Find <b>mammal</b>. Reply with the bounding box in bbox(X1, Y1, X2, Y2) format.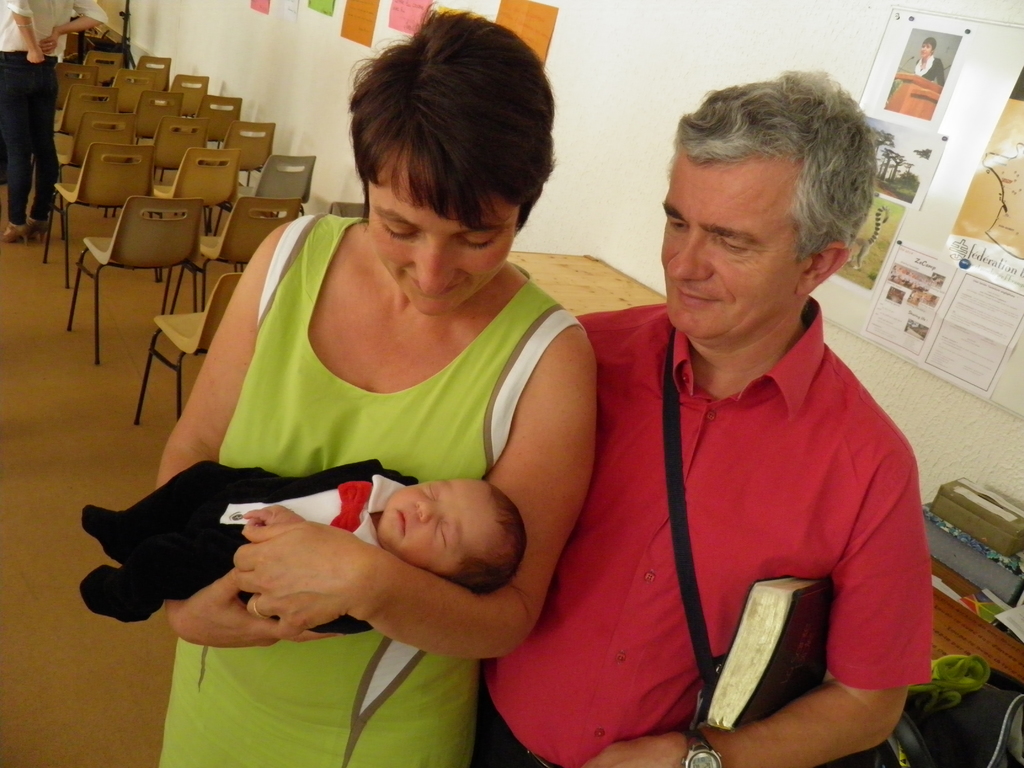
bbox(153, 1, 599, 767).
